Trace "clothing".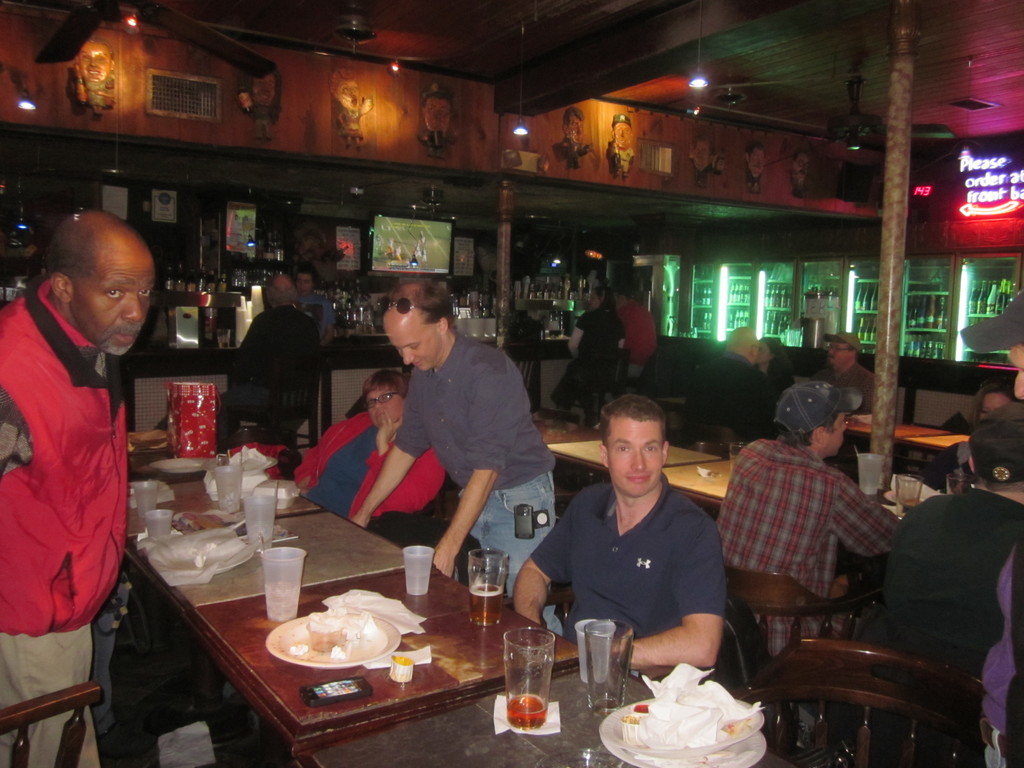
Traced to box=[872, 488, 1023, 737].
